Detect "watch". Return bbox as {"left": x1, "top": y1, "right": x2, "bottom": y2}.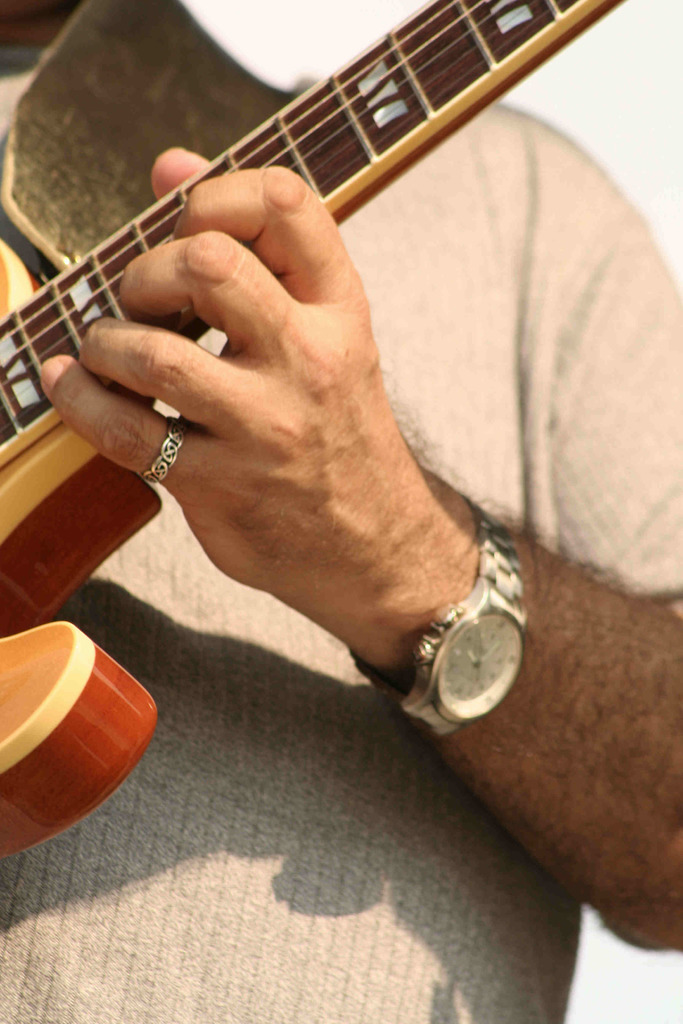
{"left": 338, "top": 517, "right": 522, "bottom": 728}.
